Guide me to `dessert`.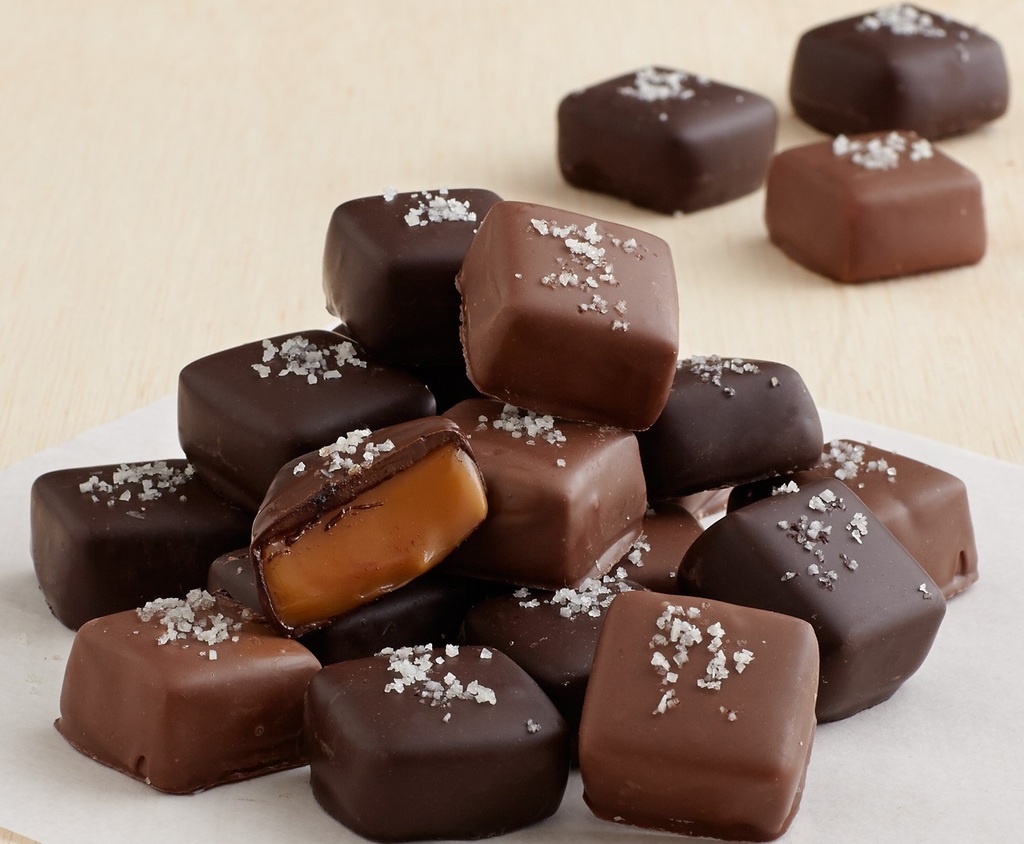
Guidance: <region>726, 438, 976, 606</region>.
